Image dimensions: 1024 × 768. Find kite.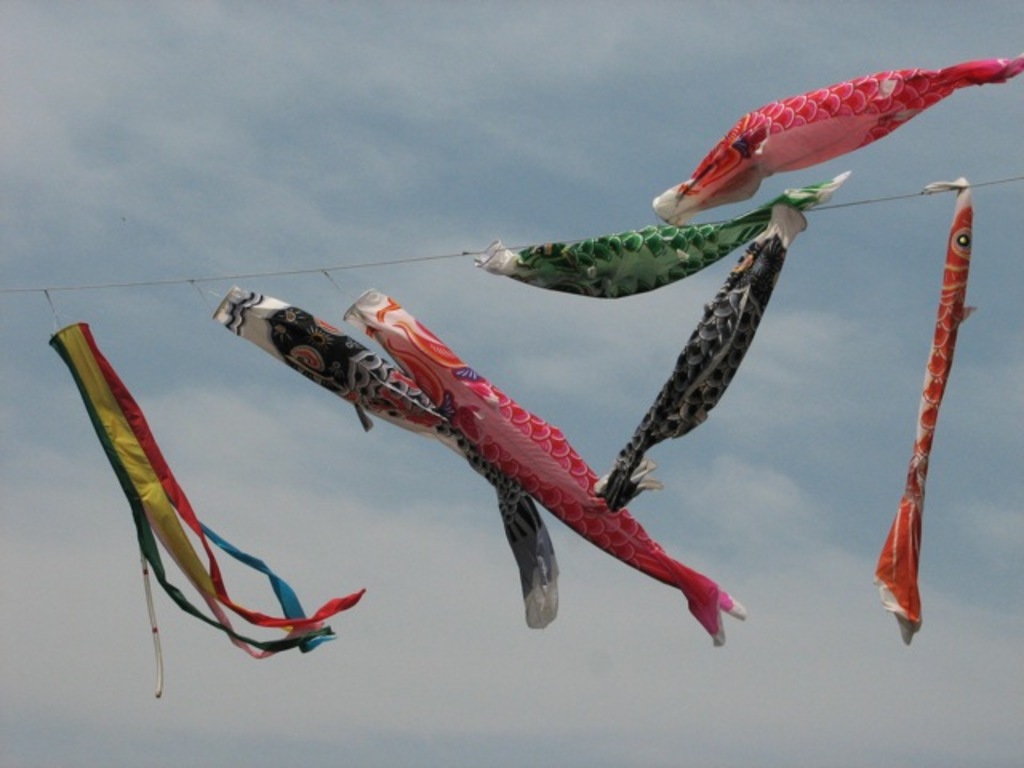
box=[590, 202, 811, 517].
